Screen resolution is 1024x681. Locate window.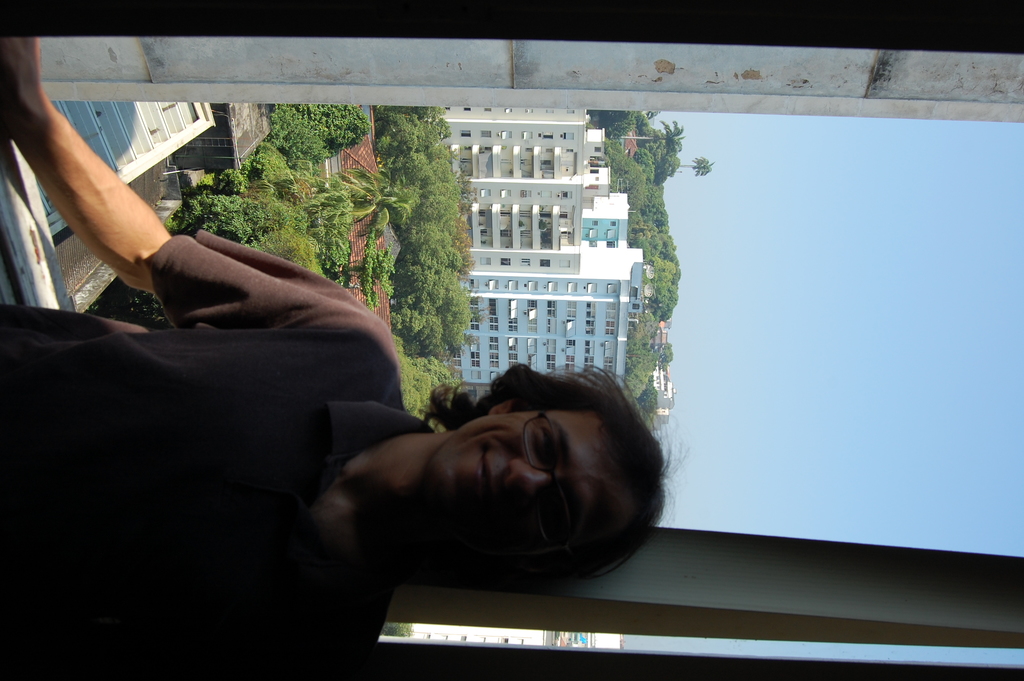
box(611, 220, 616, 224).
